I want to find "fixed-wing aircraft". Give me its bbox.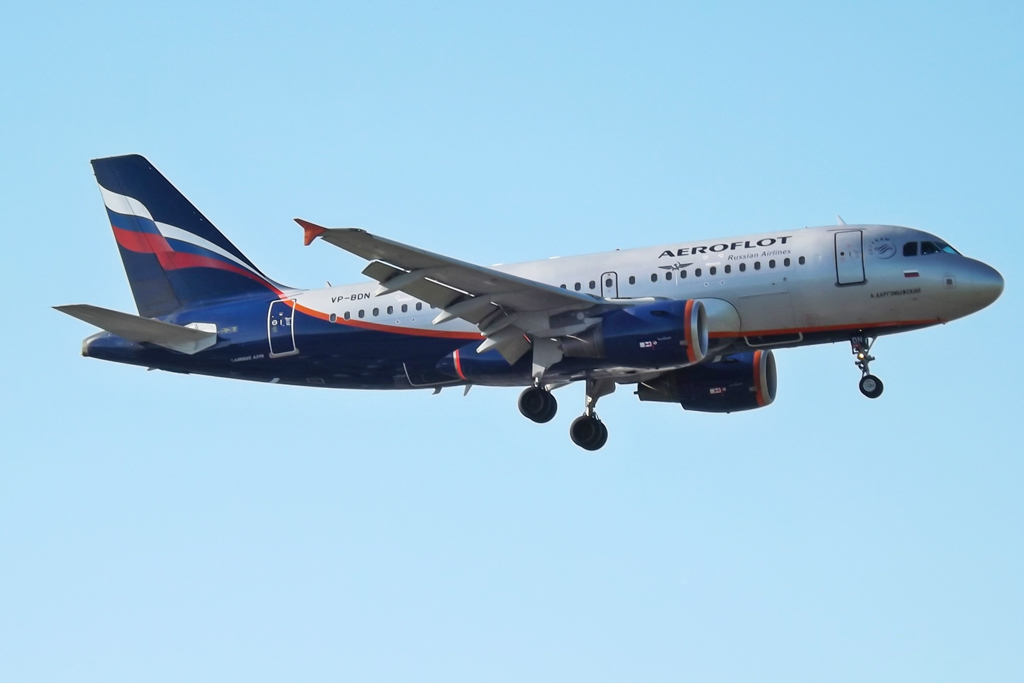
x1=52, y1=154, x2=1002, y2=453.
